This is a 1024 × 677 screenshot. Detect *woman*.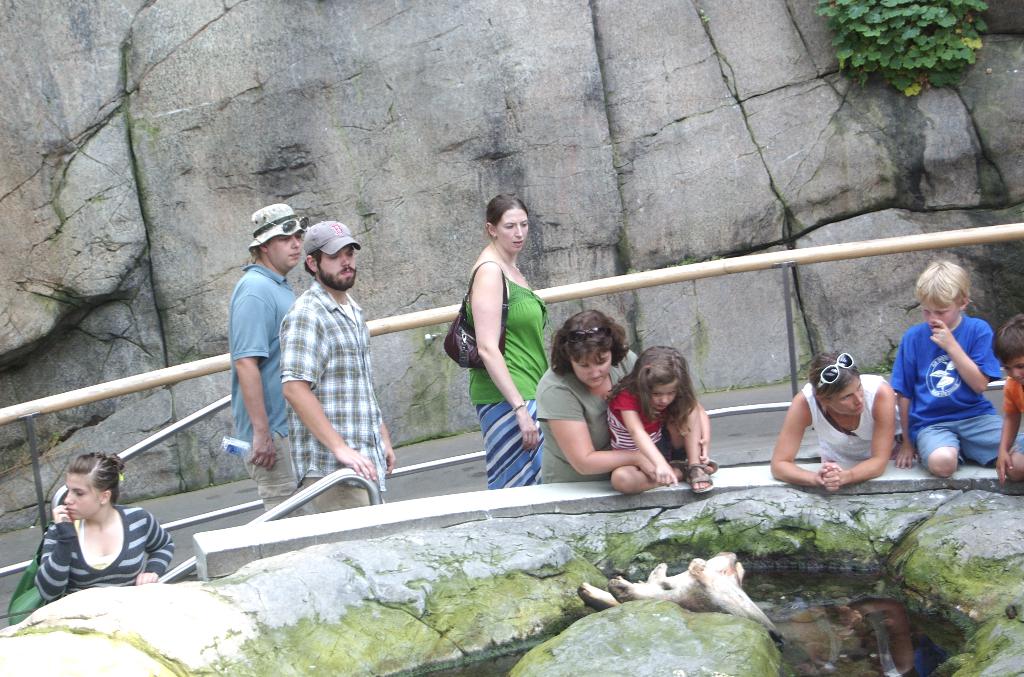
Rect(535, 311, 656, 485).
